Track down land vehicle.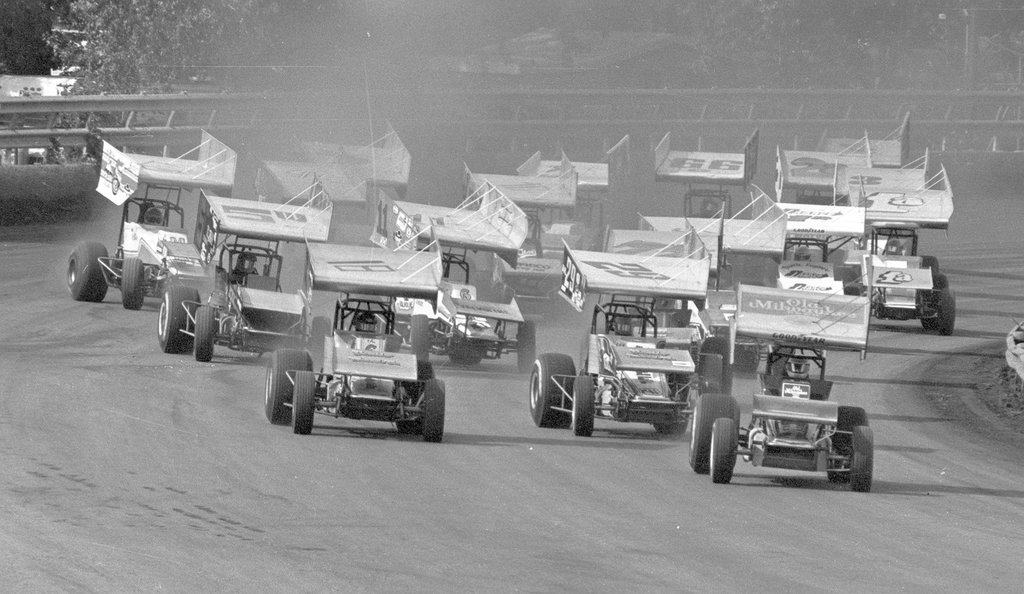
Tracked to bbox=[848, 167, 956, 336].
